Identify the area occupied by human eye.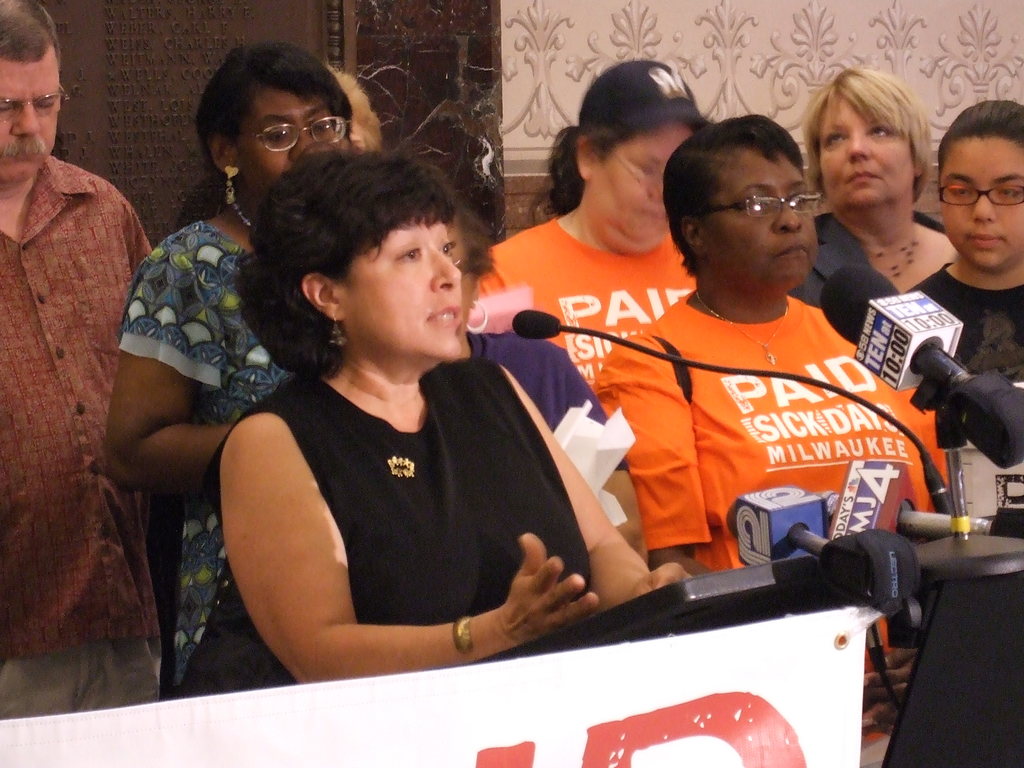
Area: 947:182:971:197.
